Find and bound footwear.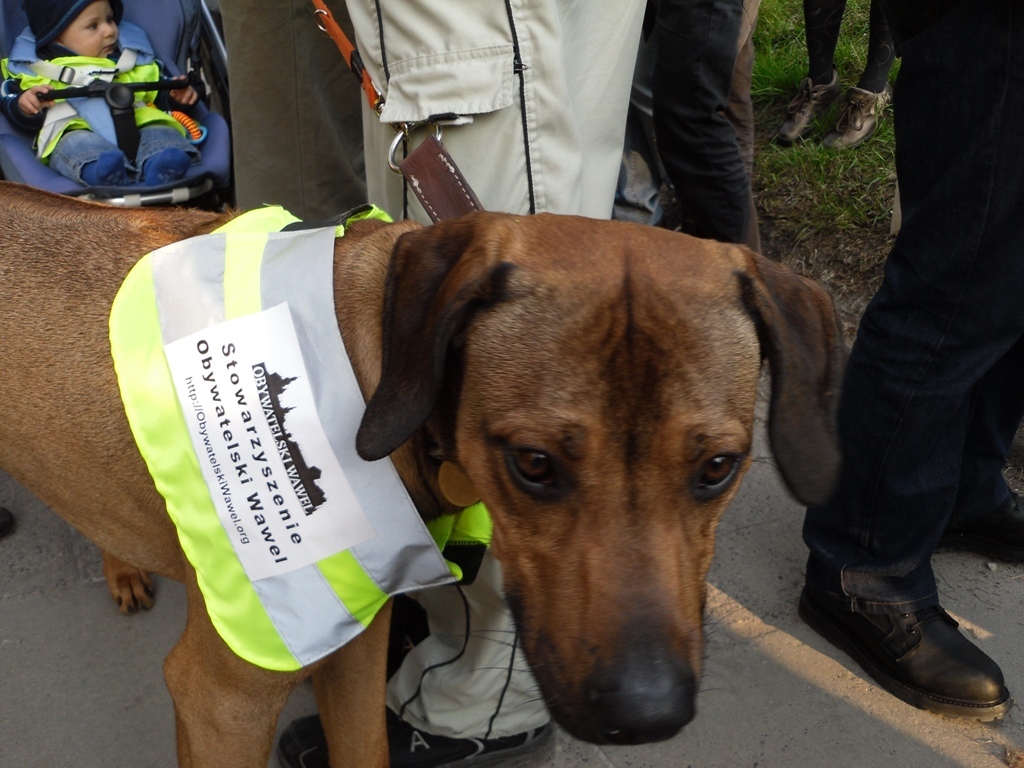
Bound: {"left": 804, "top": 539, "right": 1014, "bottom": 731}.
